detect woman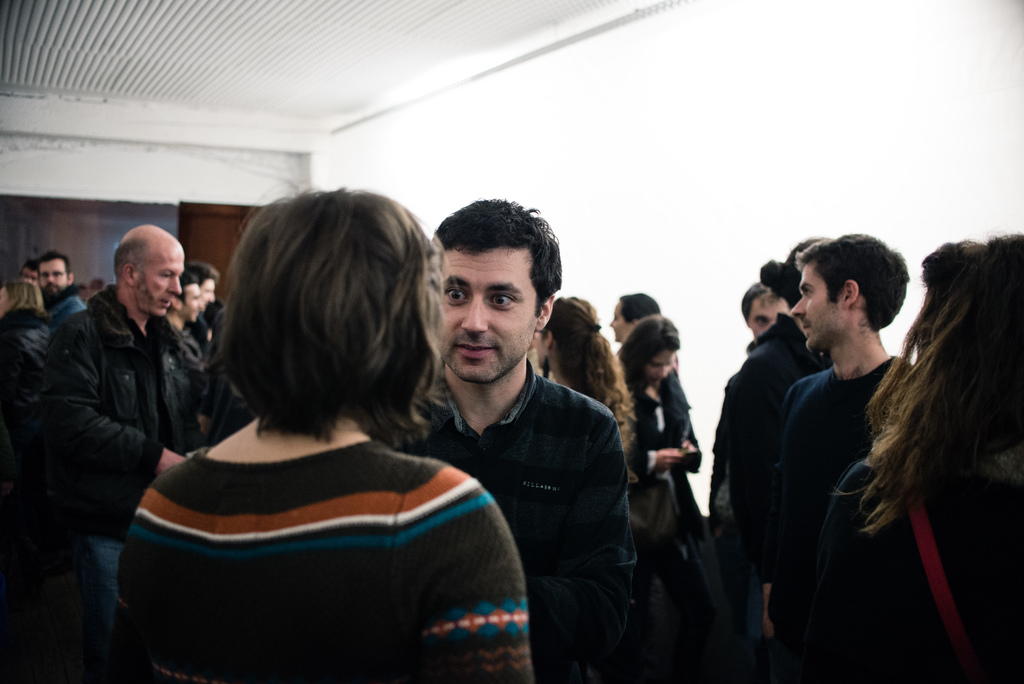
<region>612, 292, 678, 373</region>
